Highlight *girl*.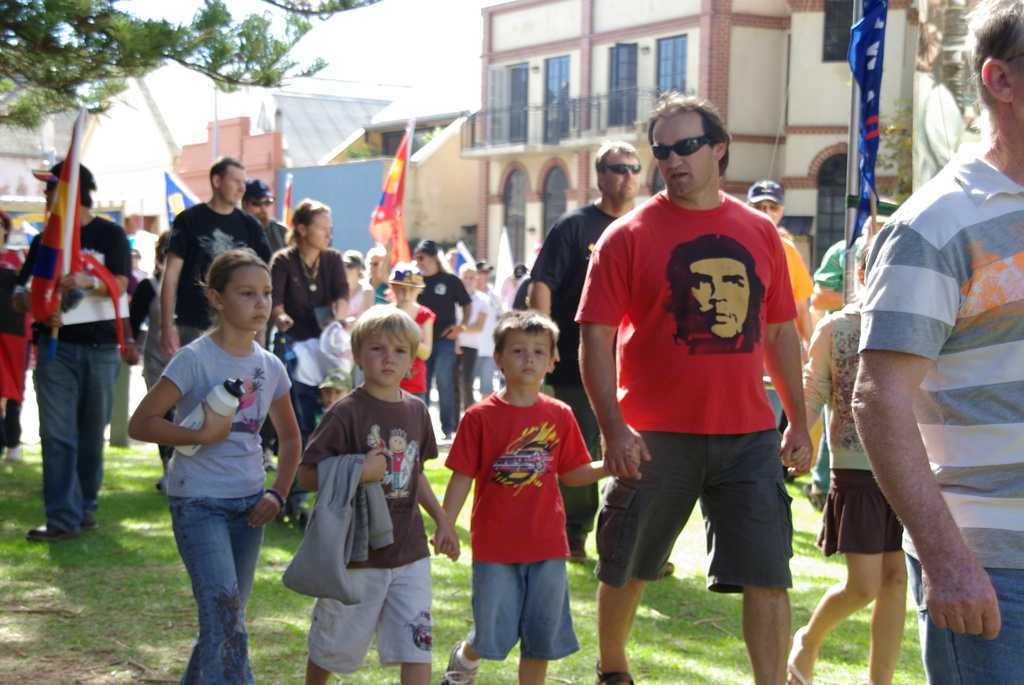
Highlighted region: x1=125, y1=247, x2=305, y2=684.
